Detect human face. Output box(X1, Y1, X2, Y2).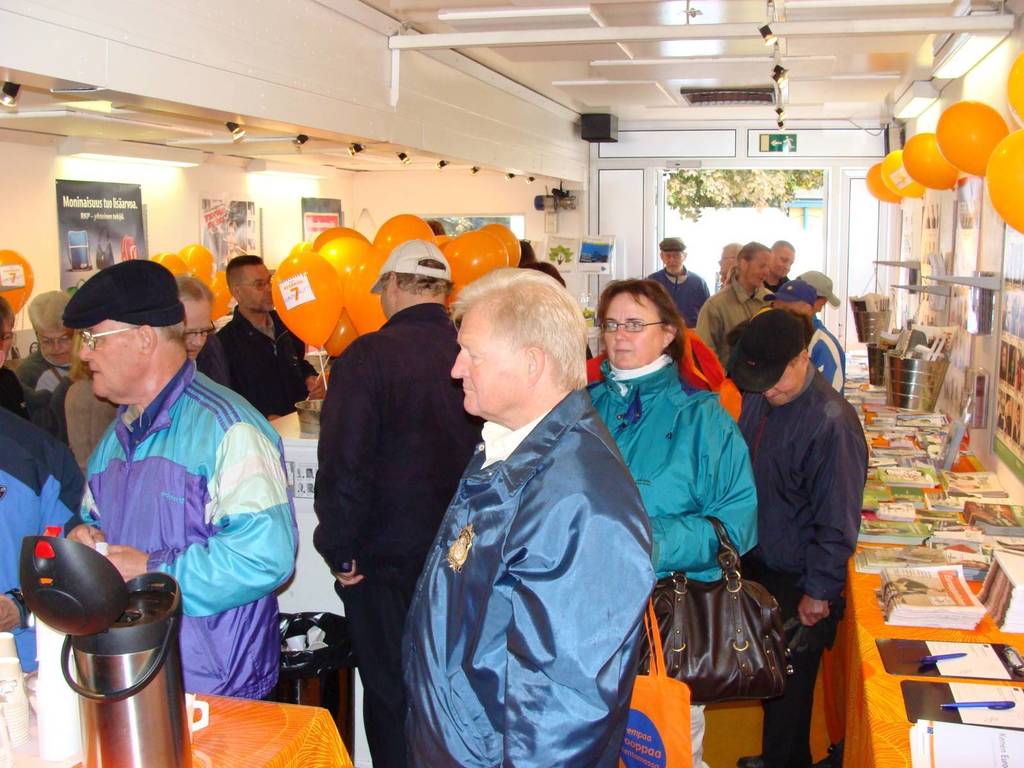
box(764, 364, 803, 400).
